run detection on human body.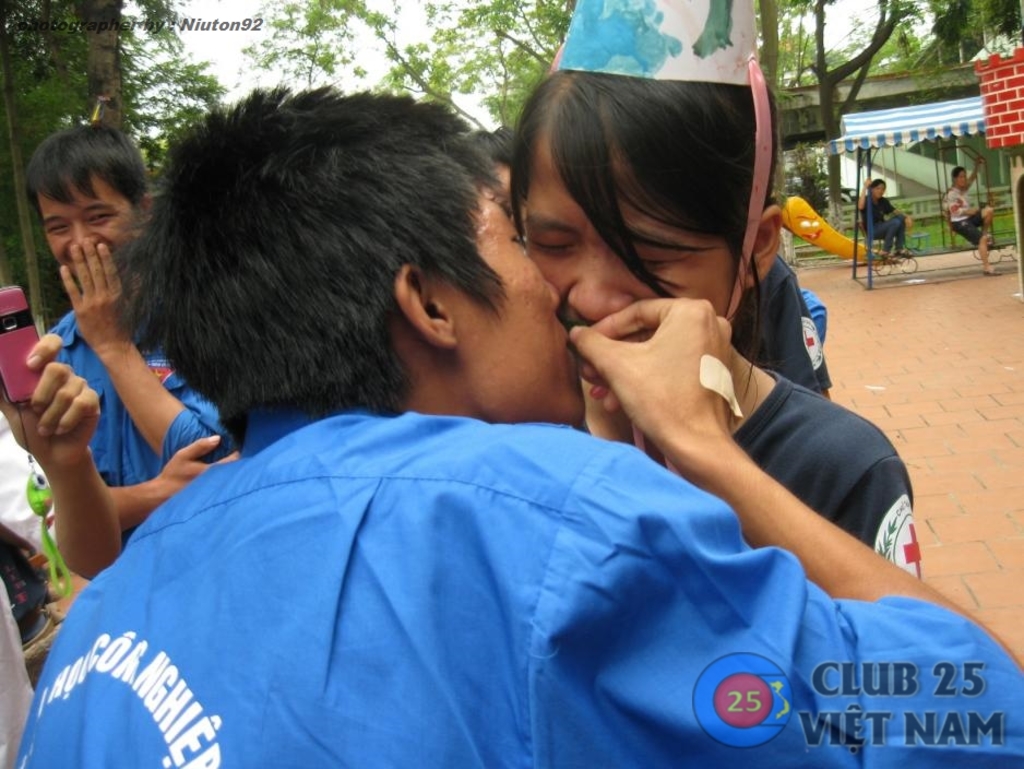
Result: (936, 158, 997, 281).
